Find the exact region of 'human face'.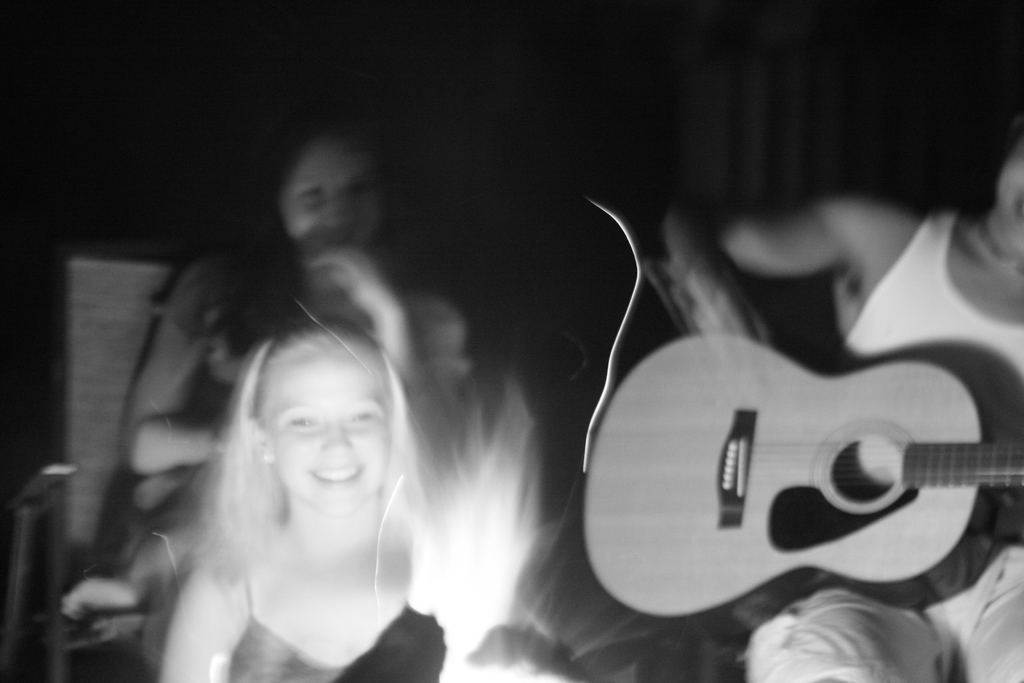
Exact region: <box>278,142,378,245</box>.
